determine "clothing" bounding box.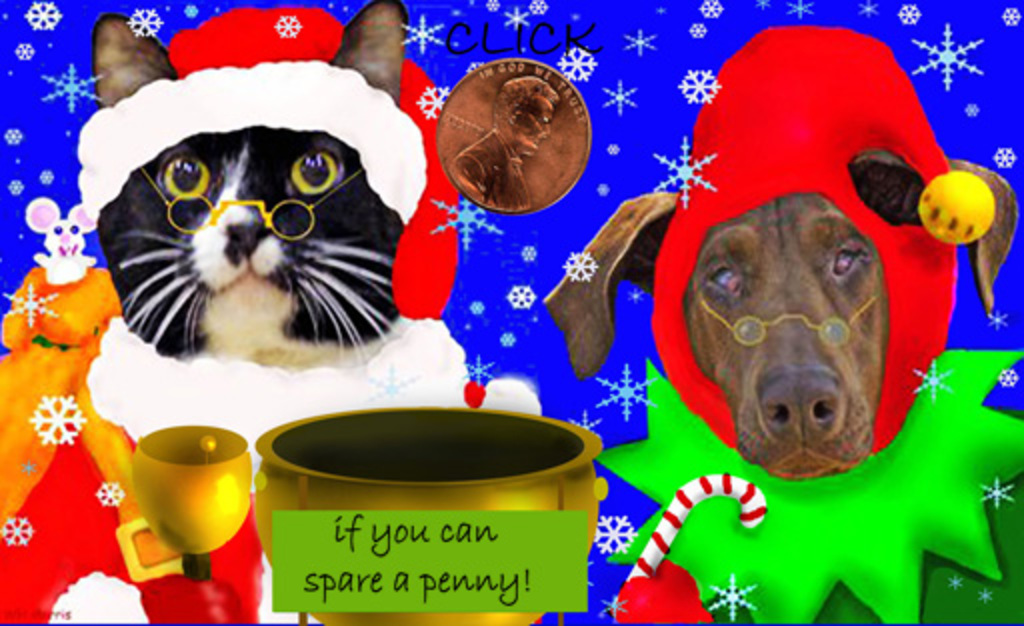
Determined: locate(592, 346, 1022, 624).
